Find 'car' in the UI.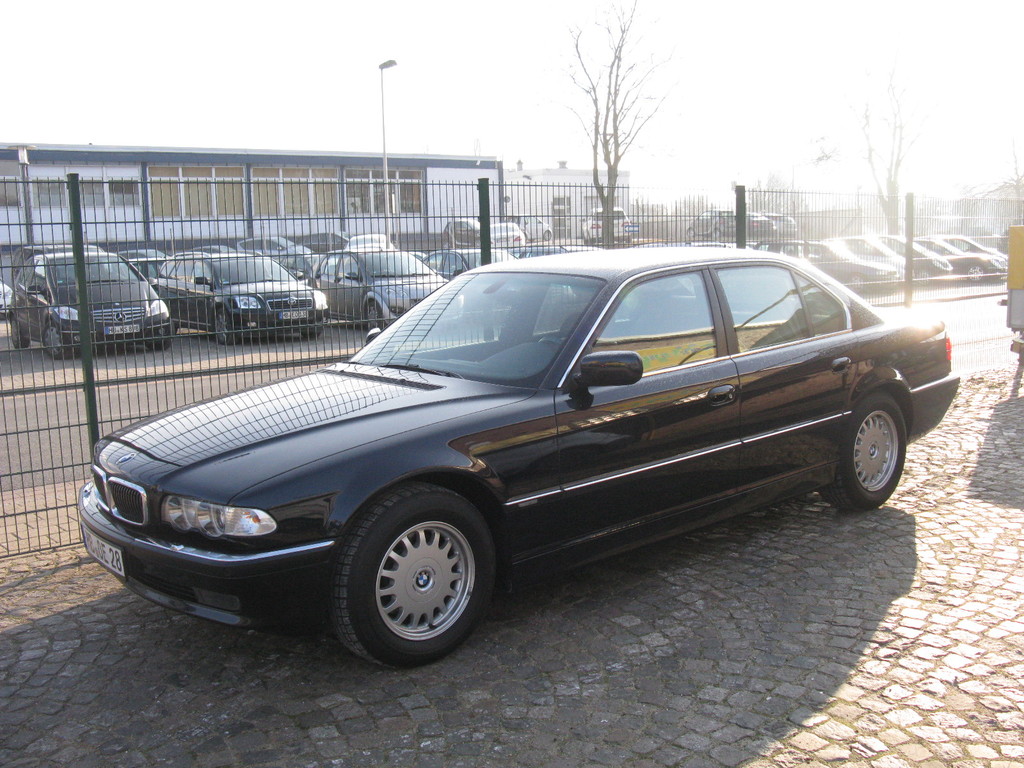
UI element at [x1=314, y1=246, x2=444, y2=347].
